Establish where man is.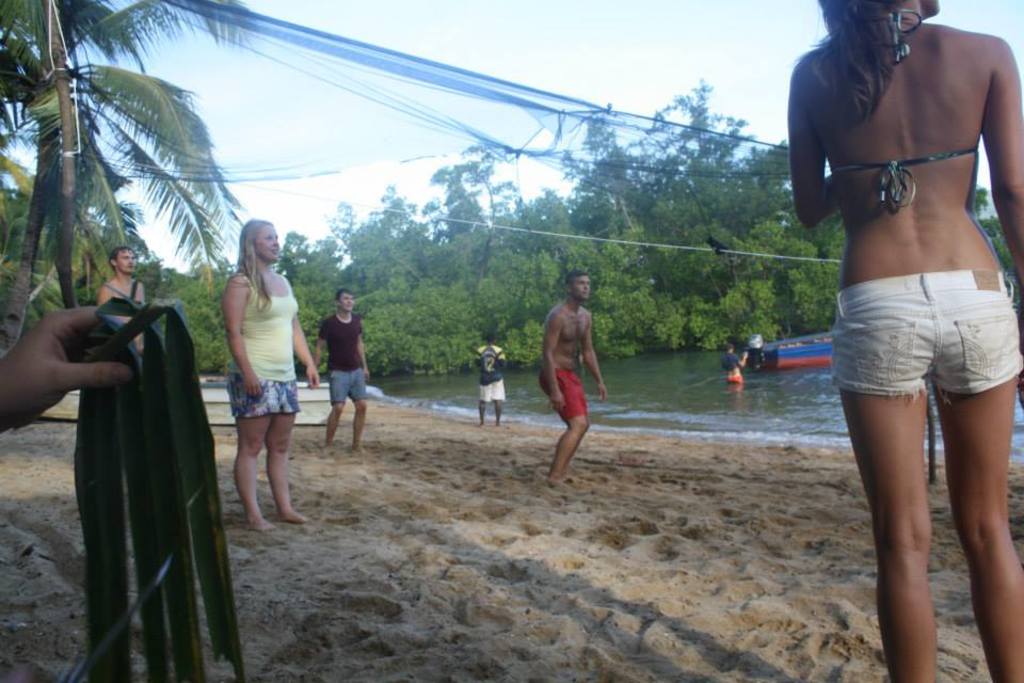
Established at [311, 287, 373, 459].
